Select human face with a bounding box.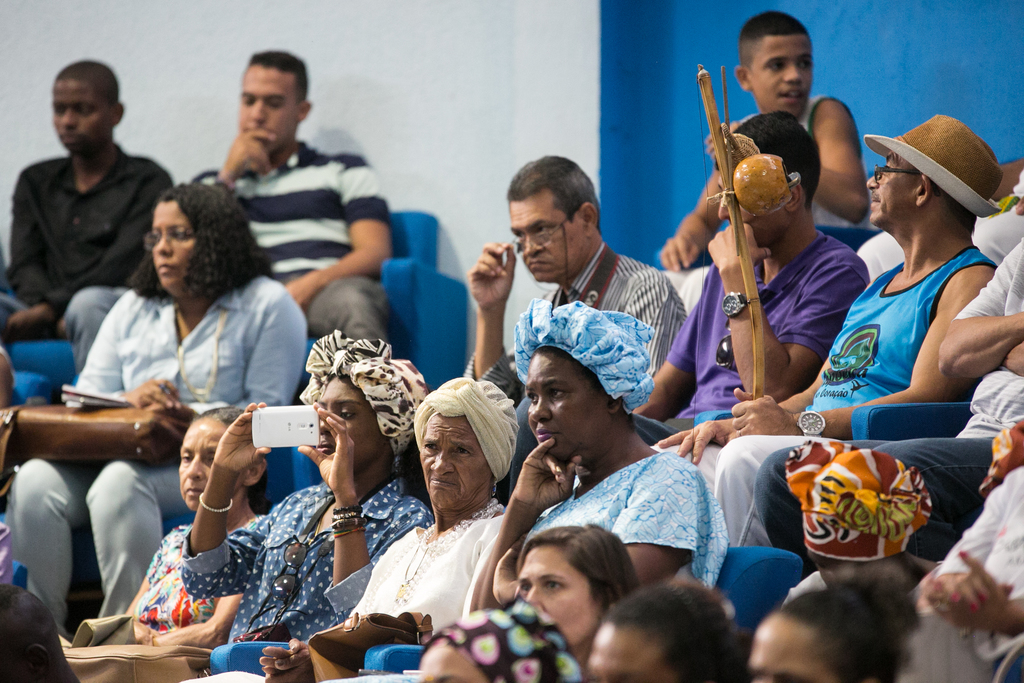
bbox(425, 415, 490, 511).
